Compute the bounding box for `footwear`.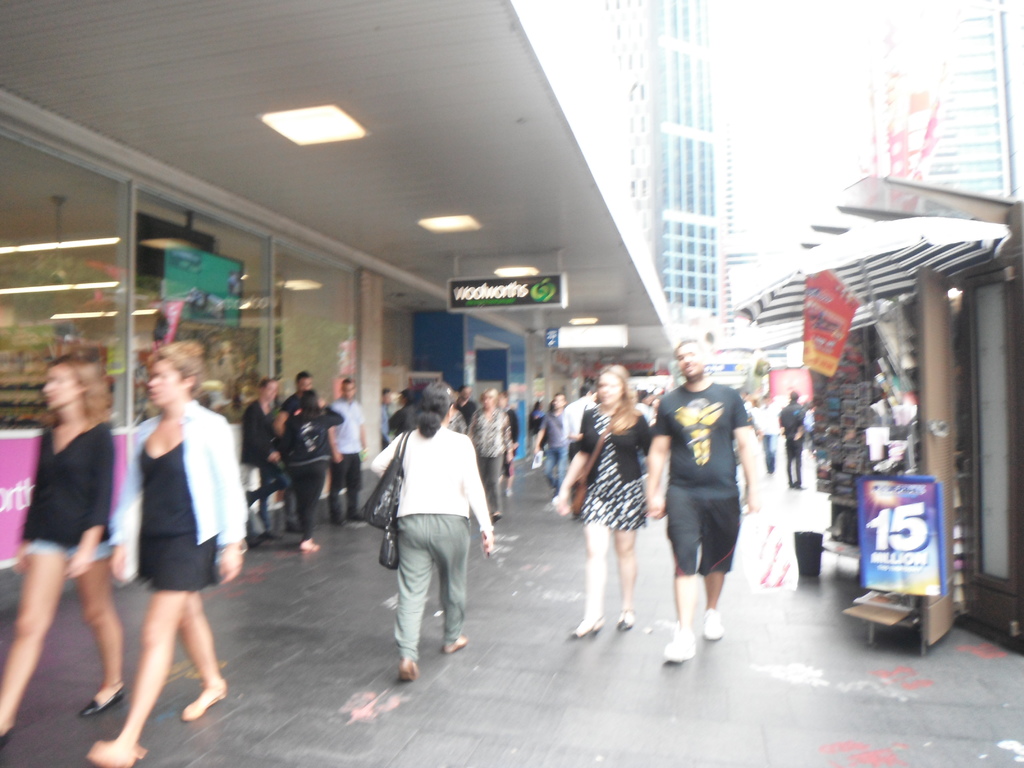
detection(395, 664, 417, 686).
